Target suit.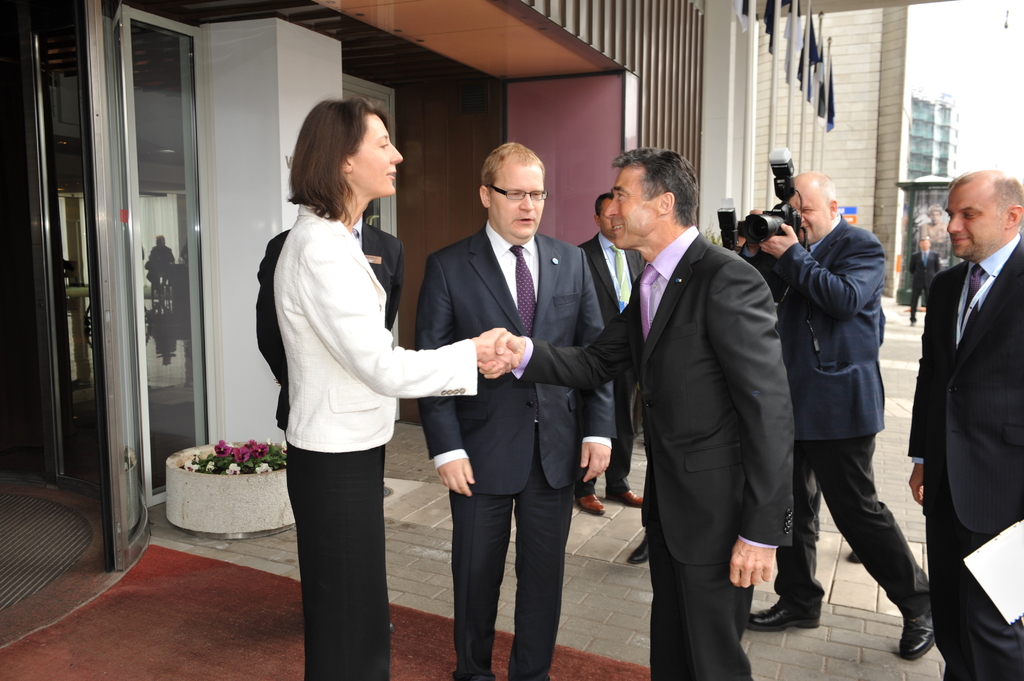
Target region: bbox=[743, 215, 885, 445].
